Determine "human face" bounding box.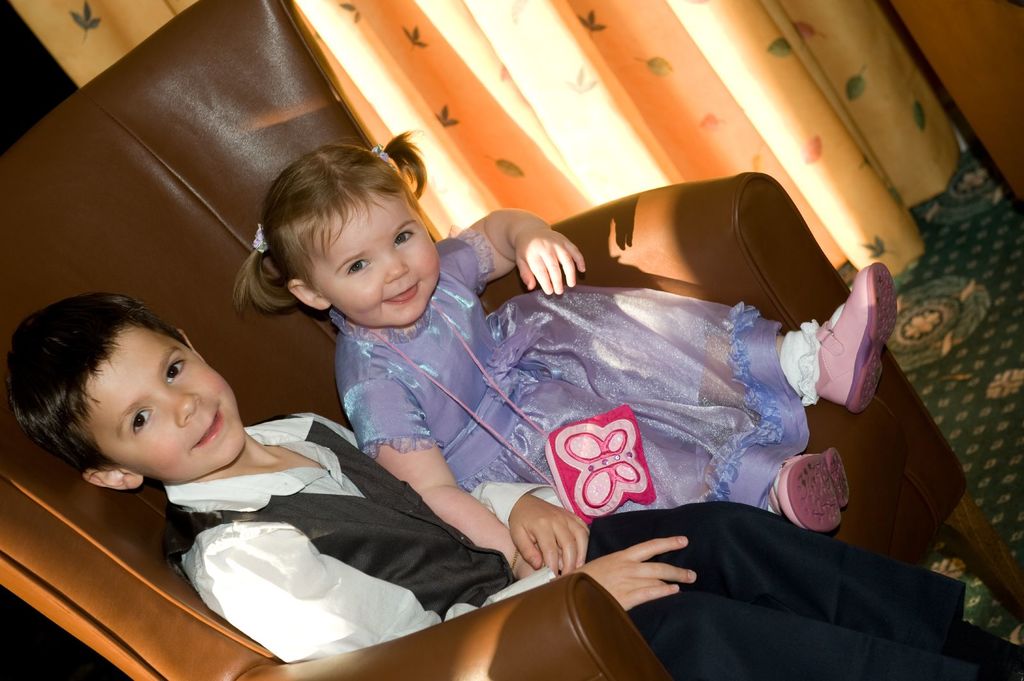
Determined: crop(312, 202, 440, 324).
